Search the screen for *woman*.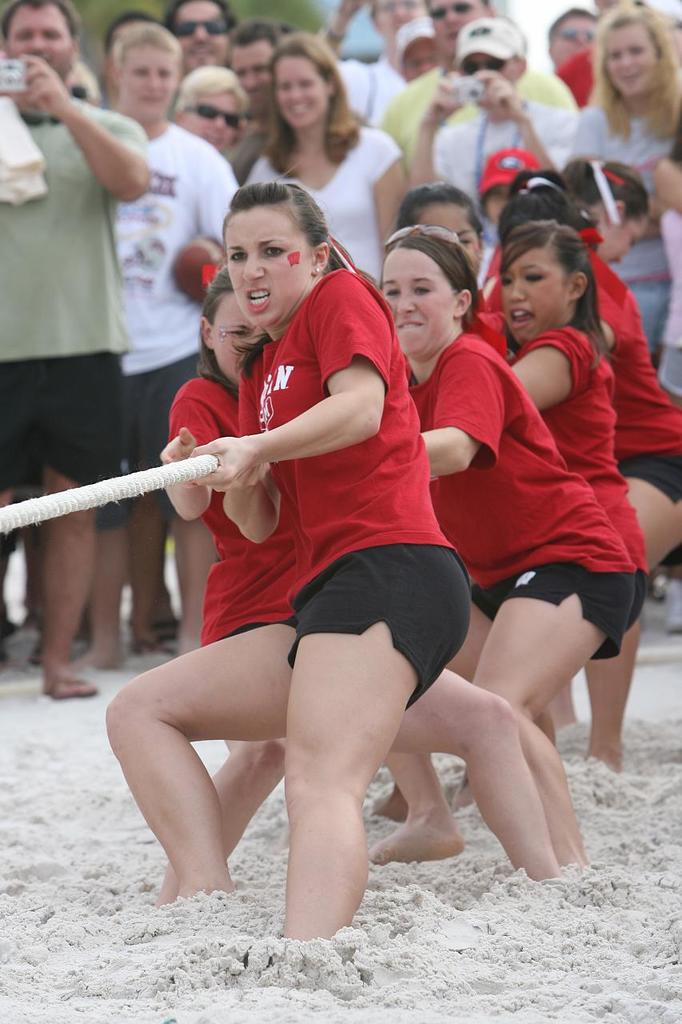
Found at <box>239,12,401,290</box>.
